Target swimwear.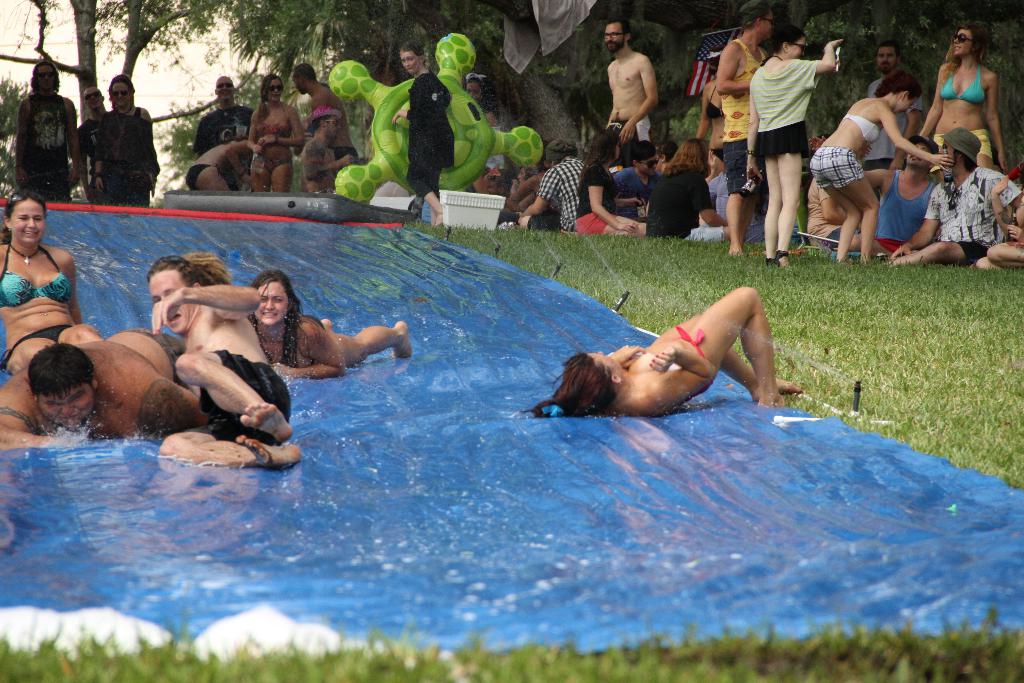
Target region: left=125, top=105, right=162, bottom=174.
